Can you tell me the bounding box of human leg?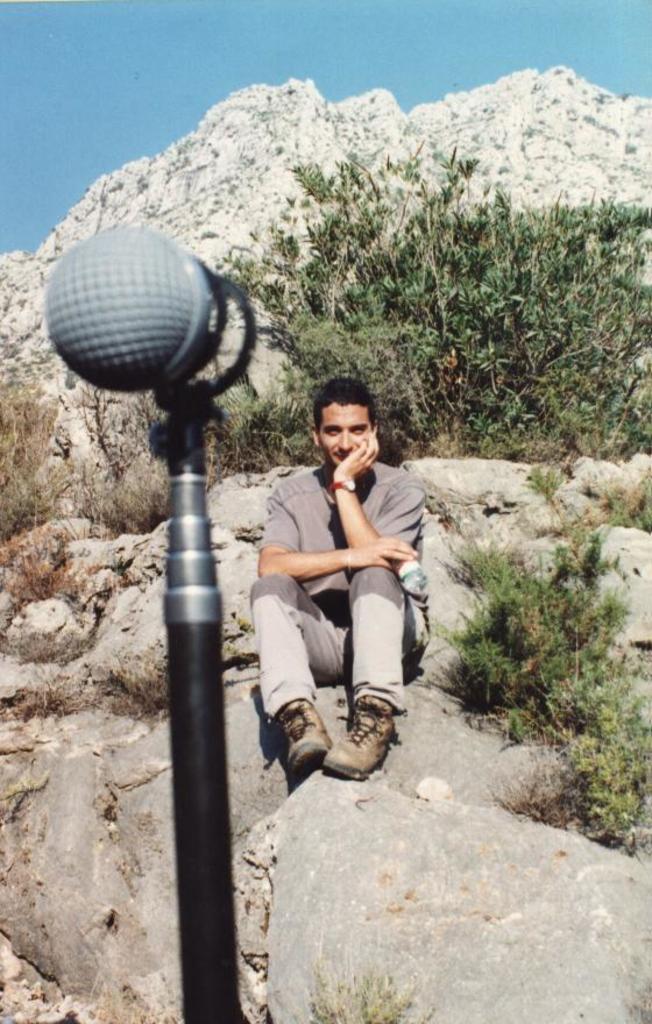
crop(323, 569, 433, 787).
